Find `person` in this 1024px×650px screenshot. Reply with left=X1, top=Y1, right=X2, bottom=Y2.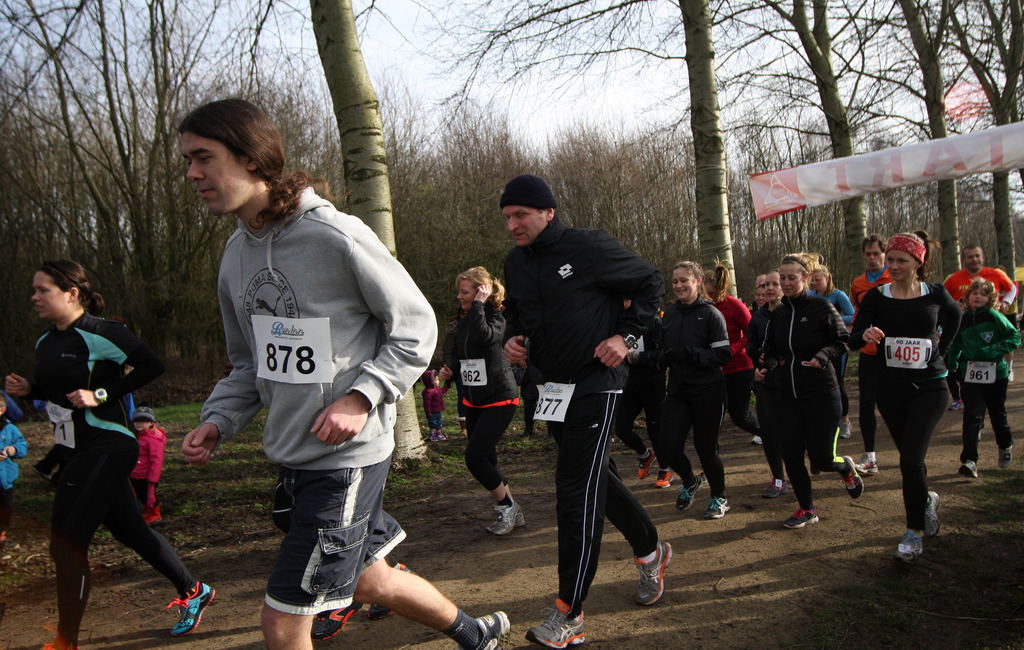
left=129, top=391, right=179, bottom=526.
